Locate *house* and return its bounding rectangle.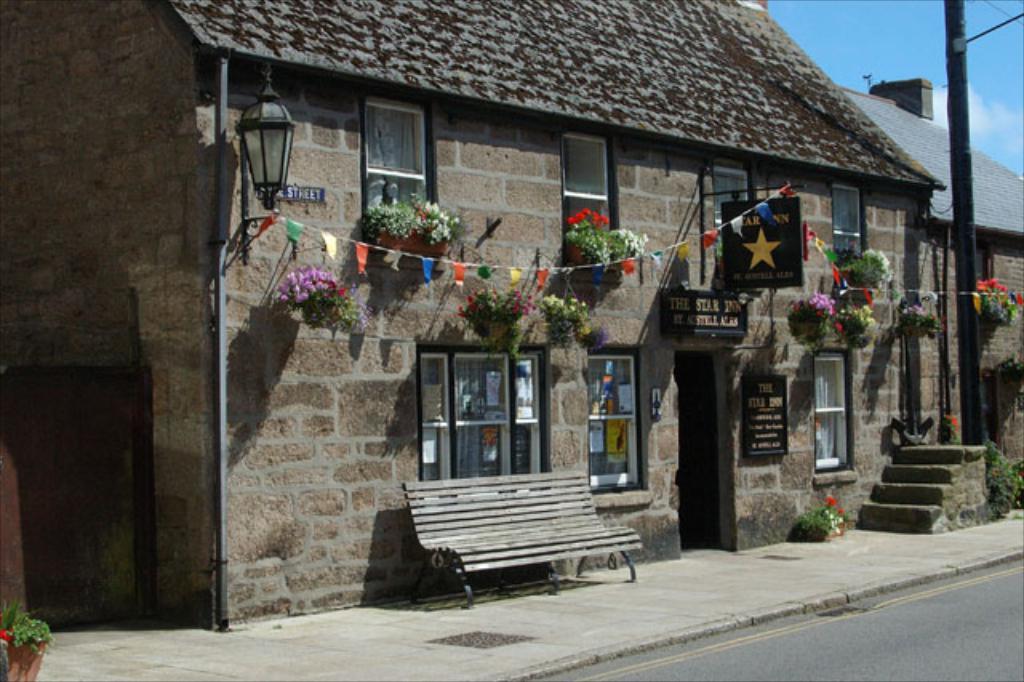
<bbox>832, 74, 1022, 516</bbox>.
